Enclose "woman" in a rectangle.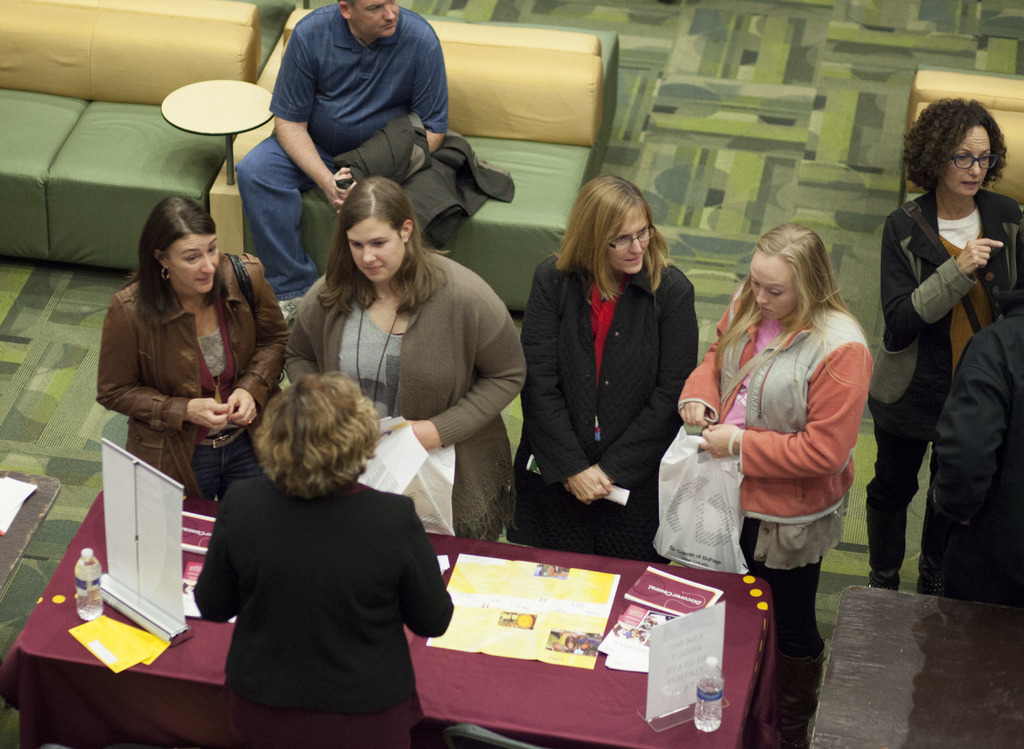
bbox(196, 369, 450, 748).
